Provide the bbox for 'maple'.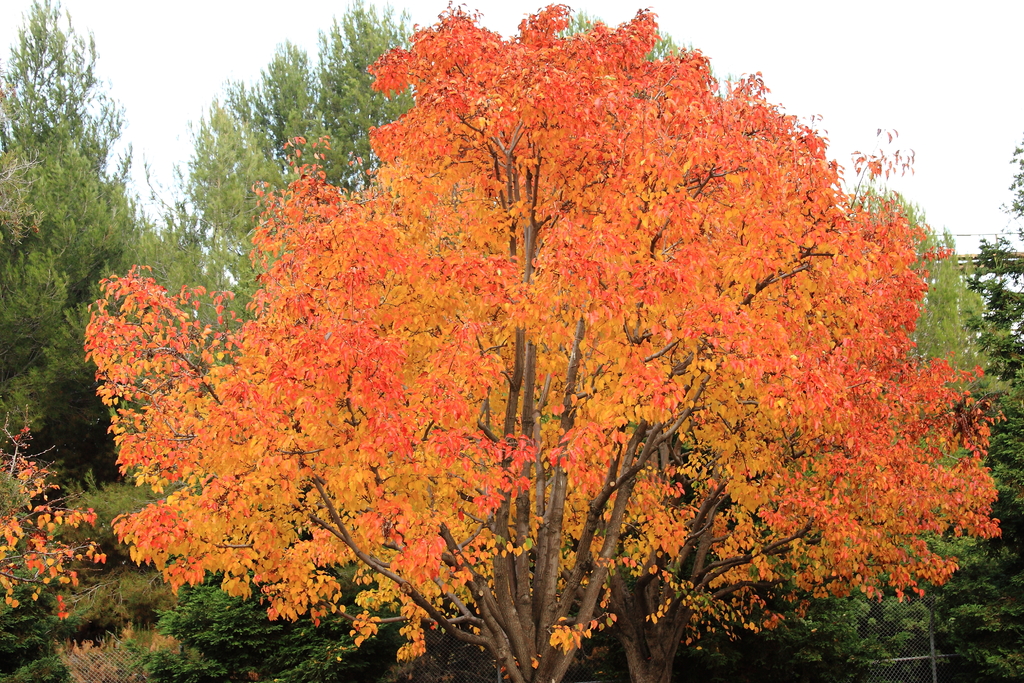
locate(70, 0, 938, 672).
